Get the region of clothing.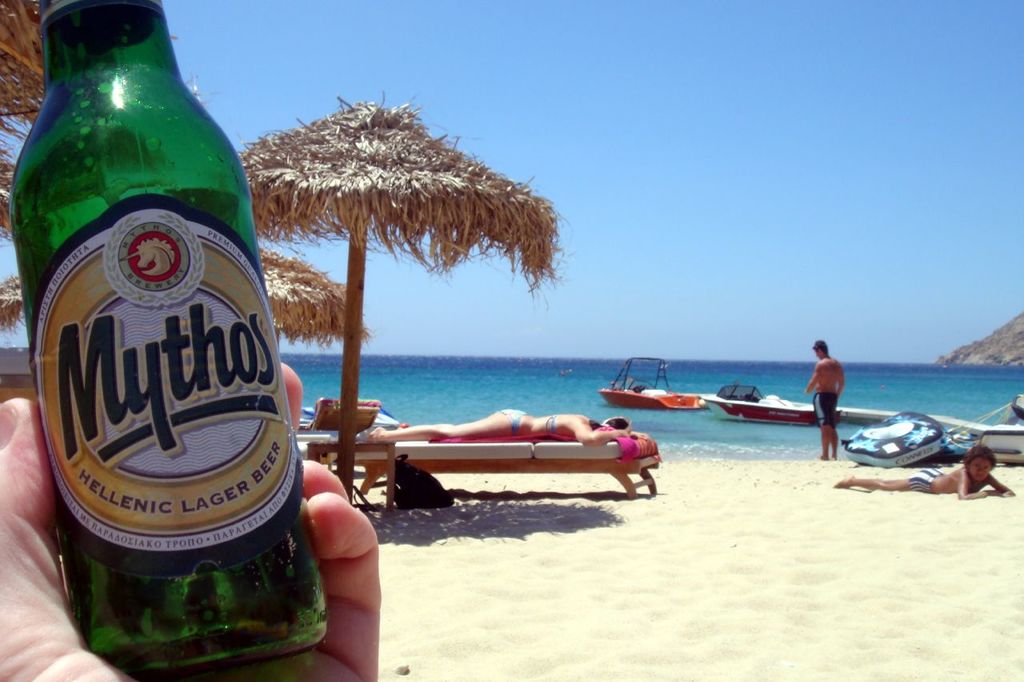
812:389:838:429.
